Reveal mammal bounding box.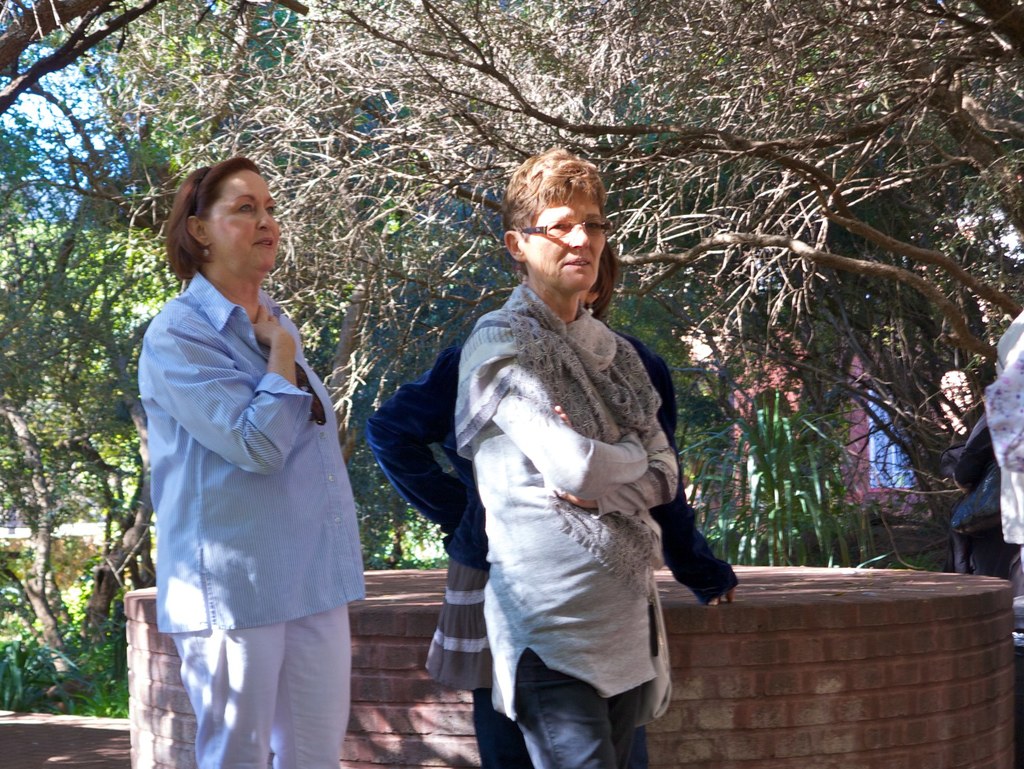
Revealed: [left=981, top=289, right=1023, bottom=553].
